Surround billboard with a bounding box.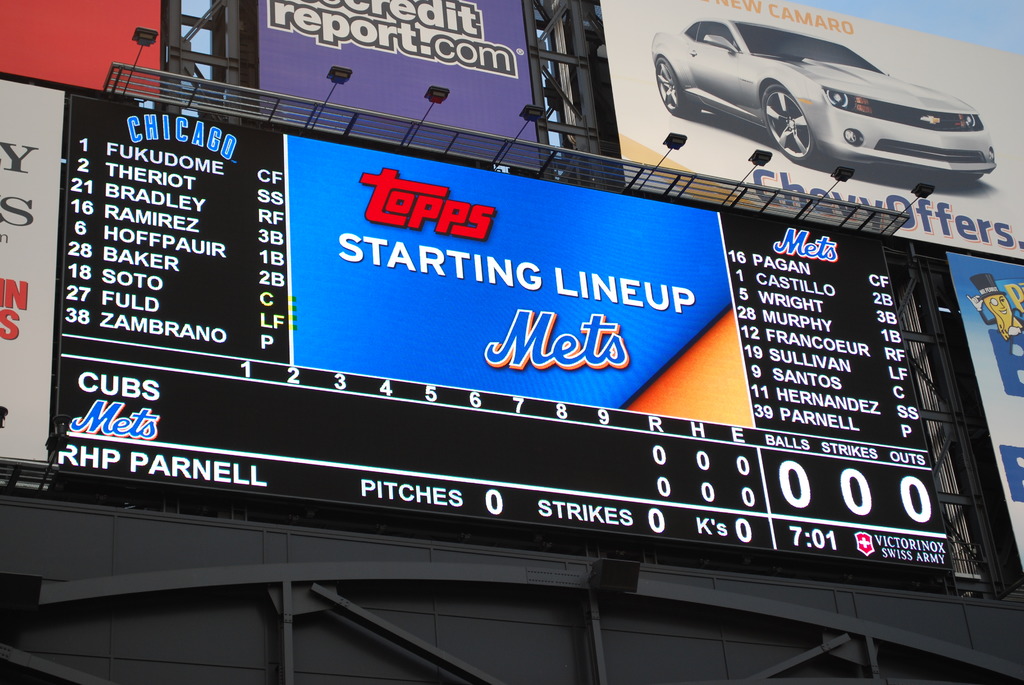
{"left": 604, "top": 0, "right": 1023, "bottom": 265}.
